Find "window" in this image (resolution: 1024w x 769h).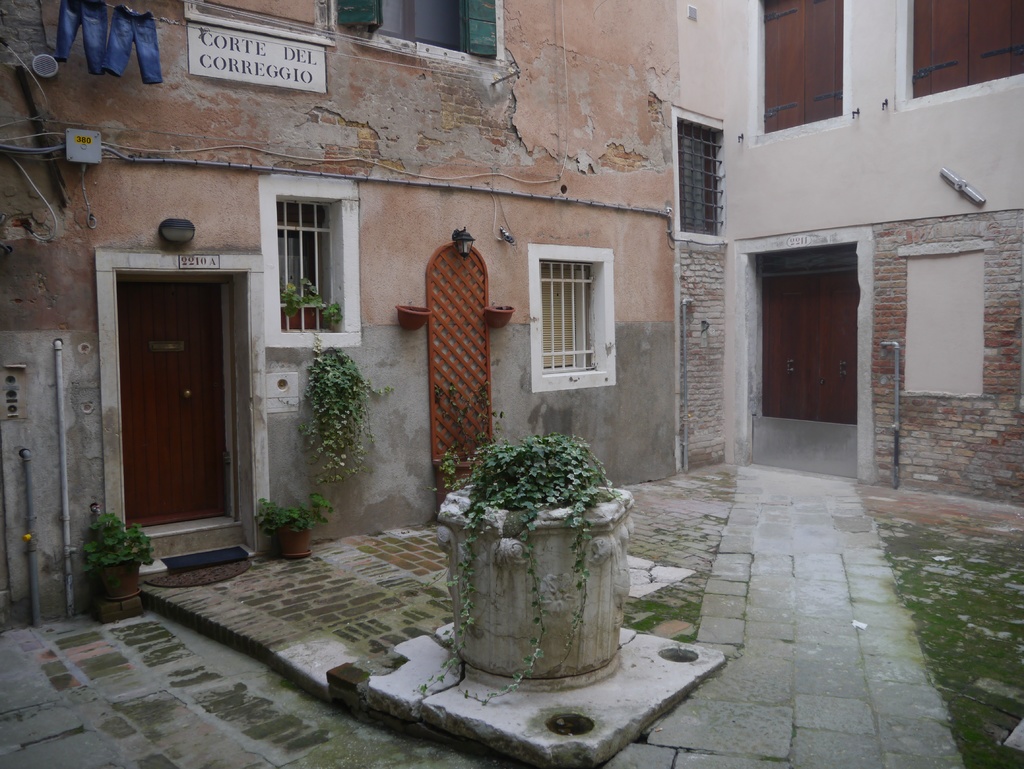
crop(531, 226, 615, 387).
